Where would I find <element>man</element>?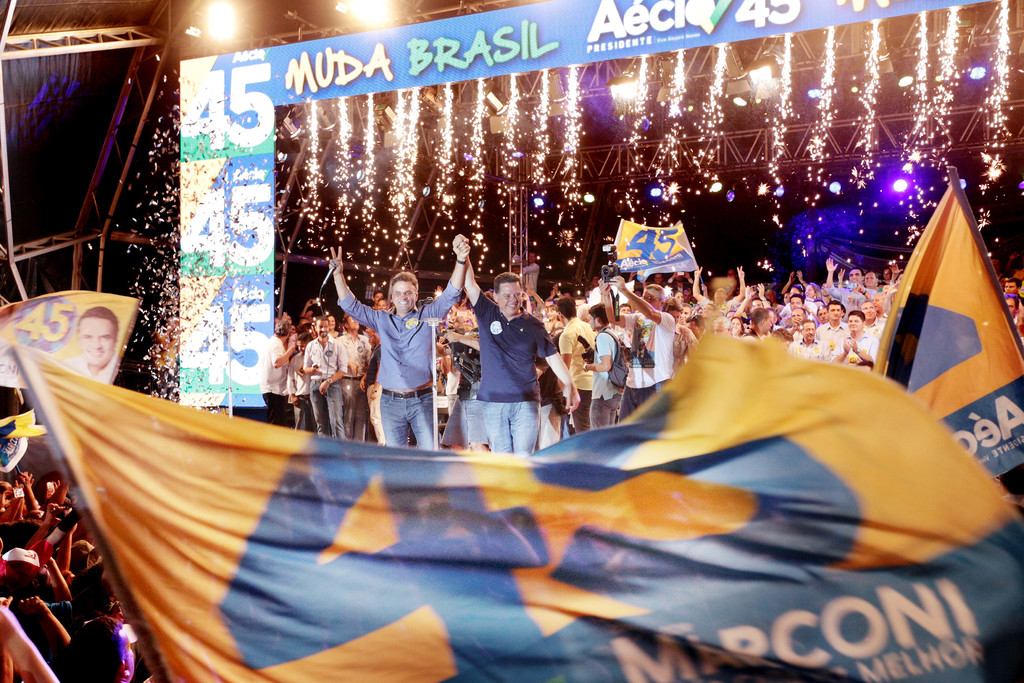
At box=[559, 299, 598, 436].
